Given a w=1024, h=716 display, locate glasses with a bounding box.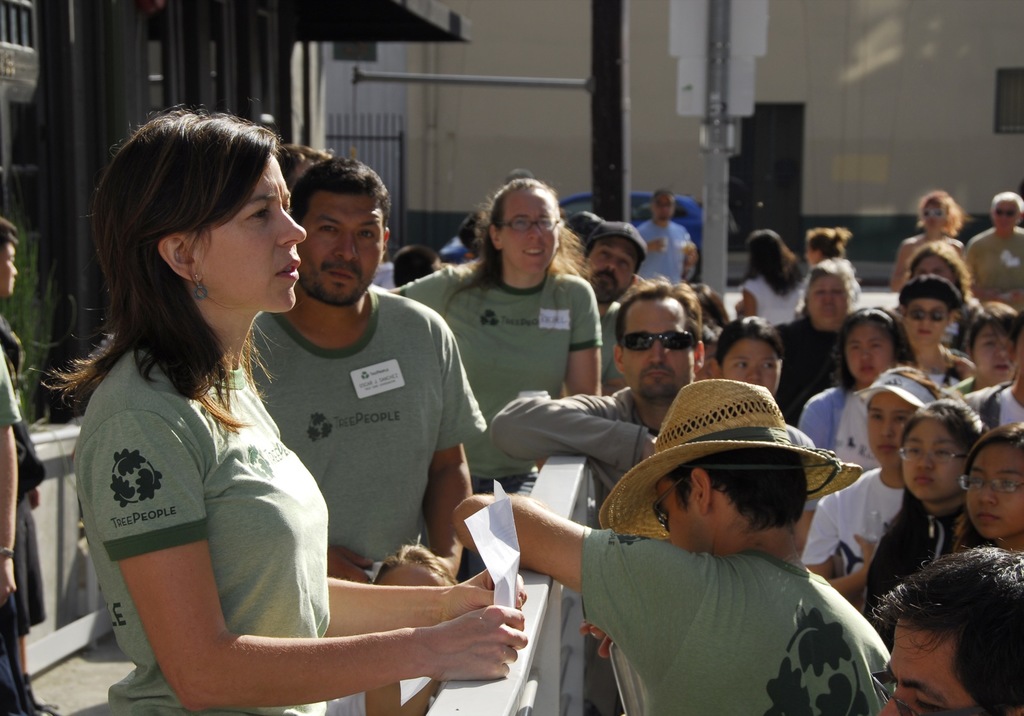
Located: locate(899, 444, 973, 466).
